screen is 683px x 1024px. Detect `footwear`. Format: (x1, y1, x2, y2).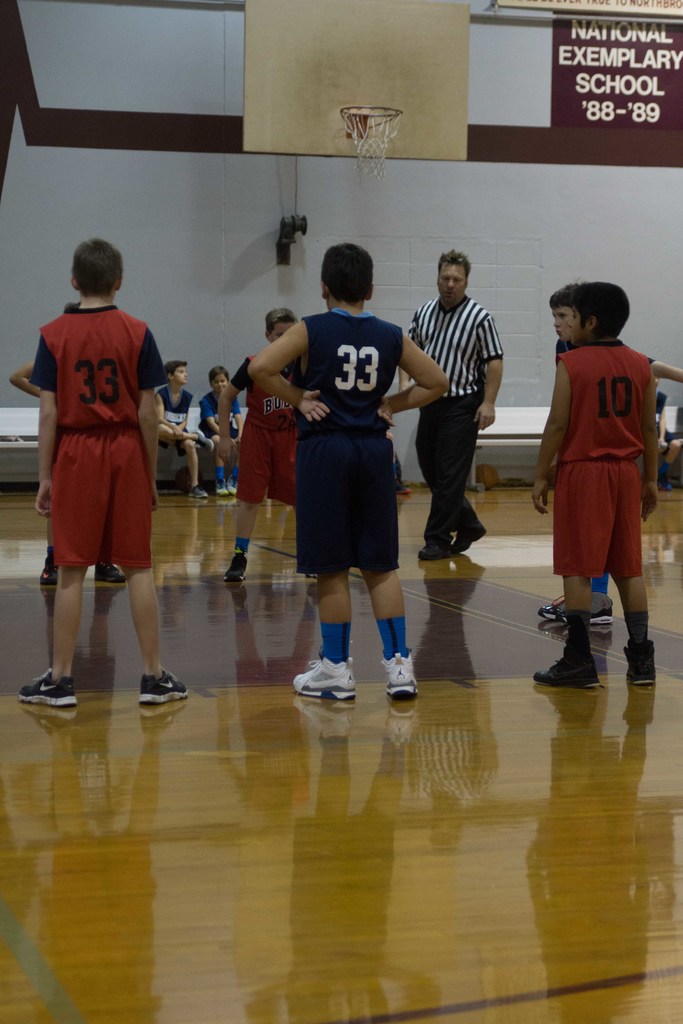
(92, 562, 124, 583).
